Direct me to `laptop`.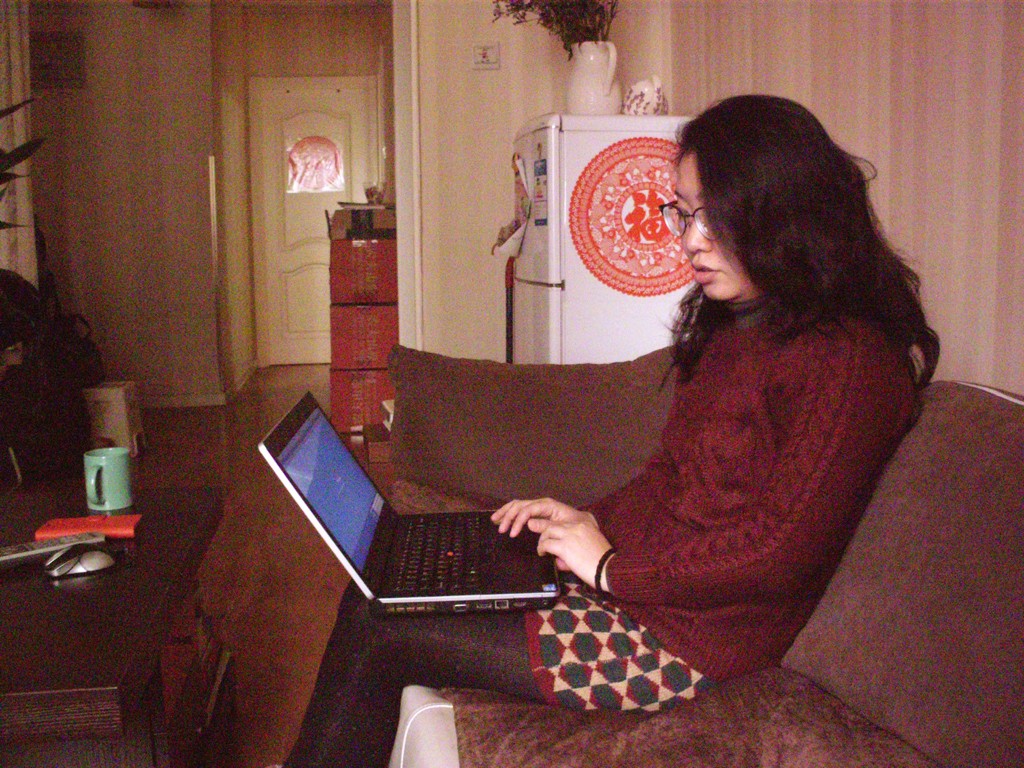
Direction: {"x1": 257, "y1": 361, "x2": 610, "y2": 647}.
